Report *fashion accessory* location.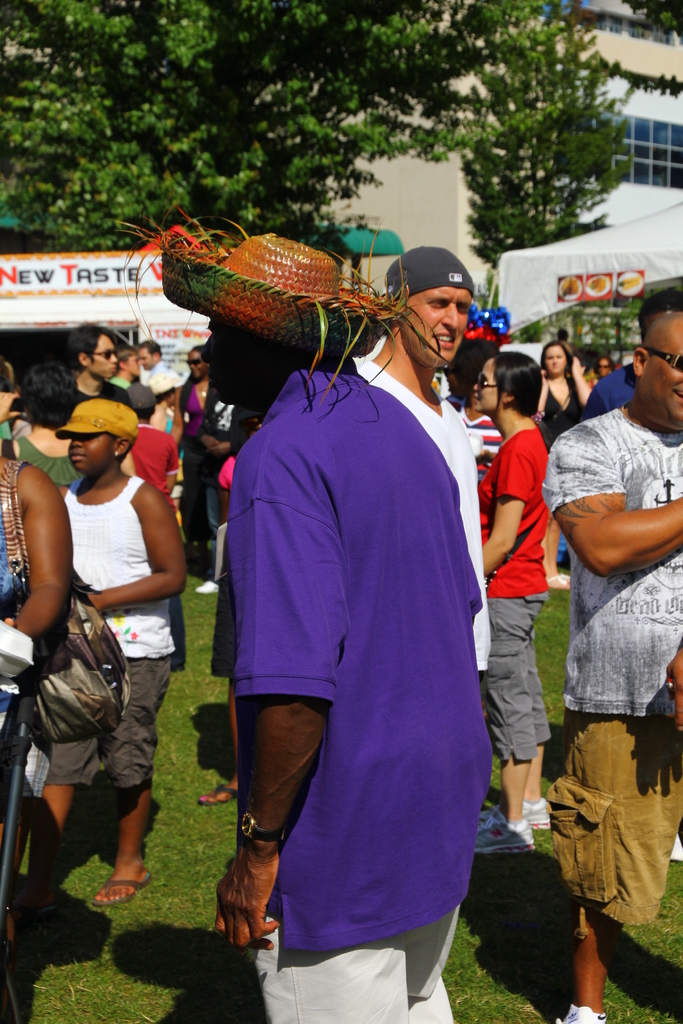
Report: bbox=[0, 454, 133, 739].
